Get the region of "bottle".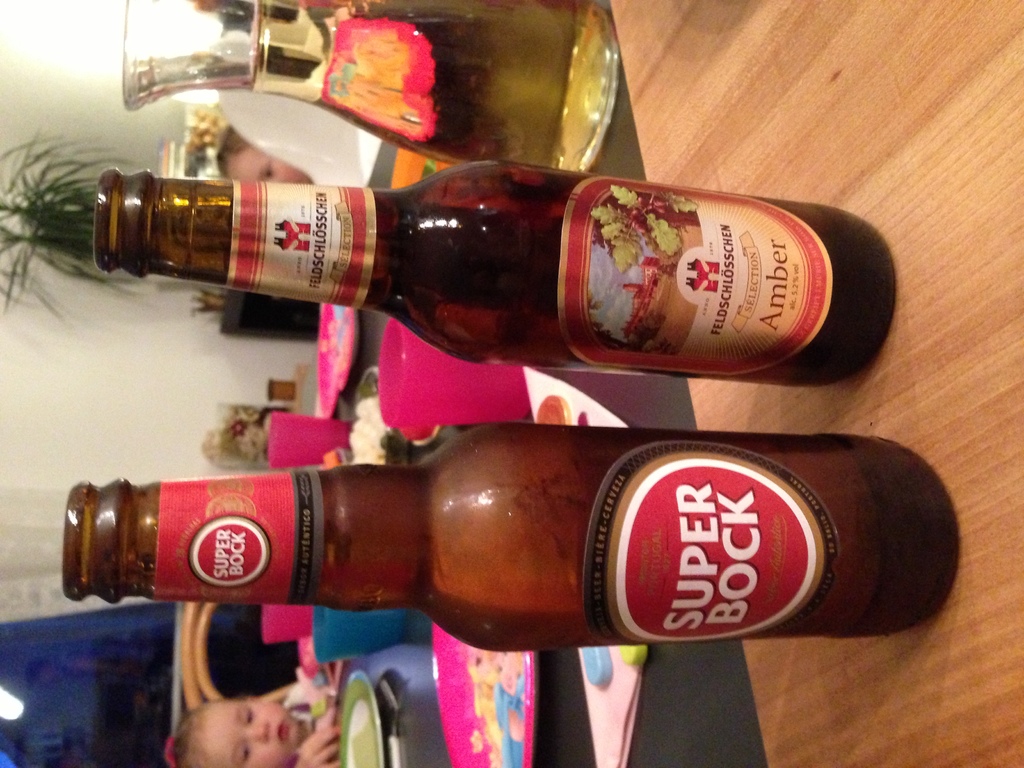
x1=51, y1=420, x2=960, y2=660.
